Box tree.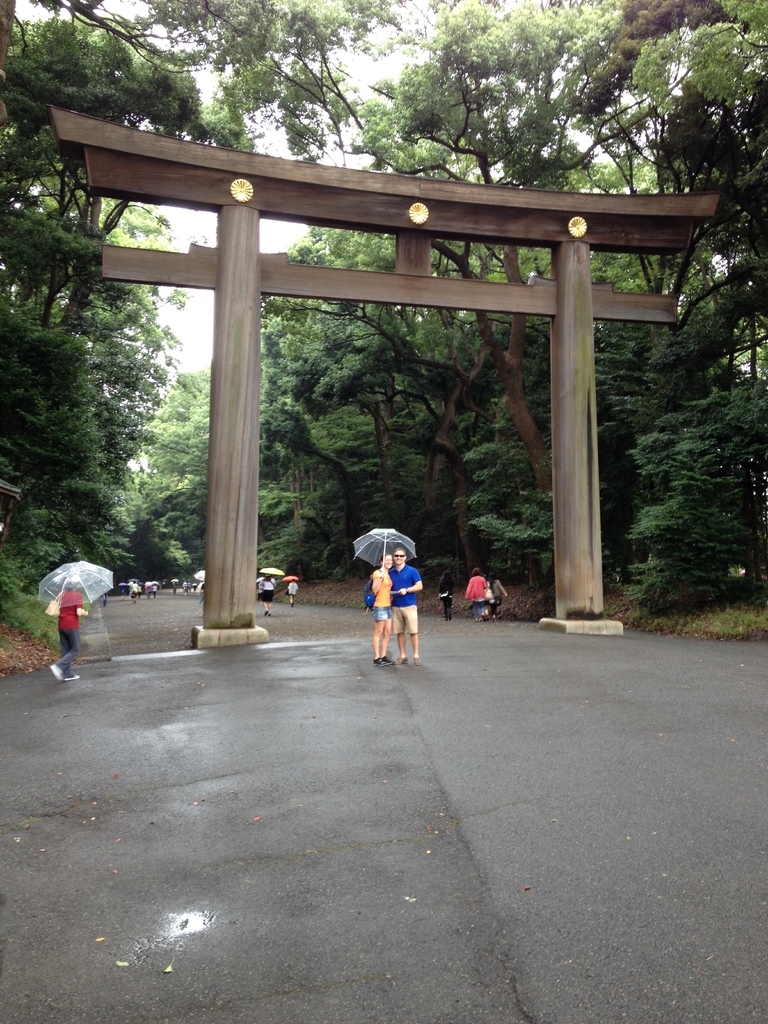
l=97, t=0, r=414, b=171.
